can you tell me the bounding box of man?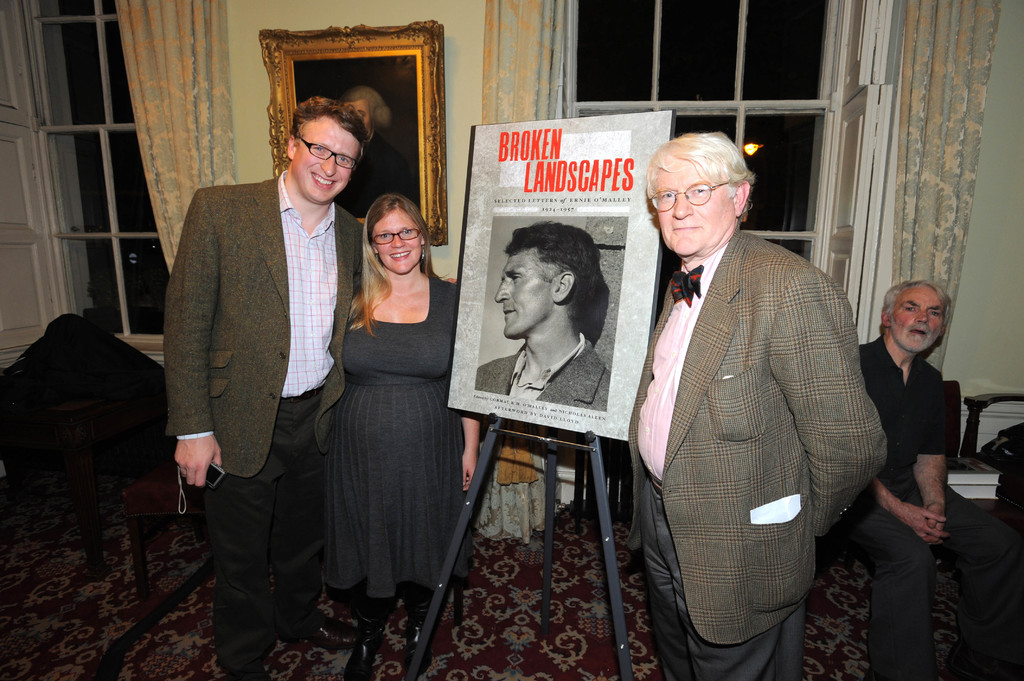
{"left": 627, "top": 131, "right": 890, "bottom": 680}.
